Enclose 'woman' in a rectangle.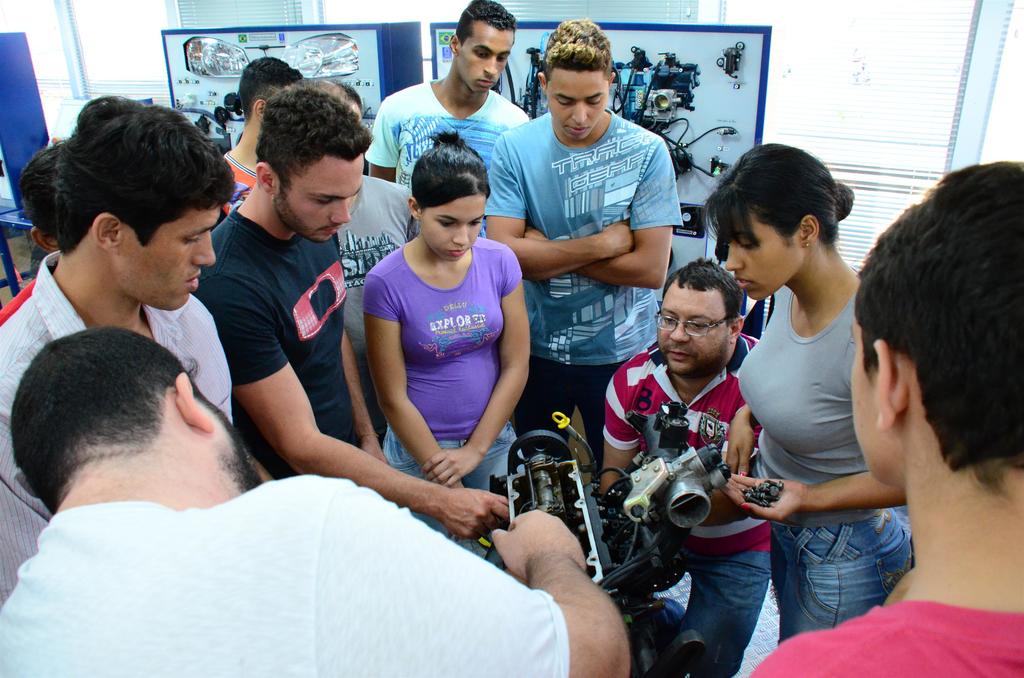
left=361, top=126, right=536, bottom=571.
